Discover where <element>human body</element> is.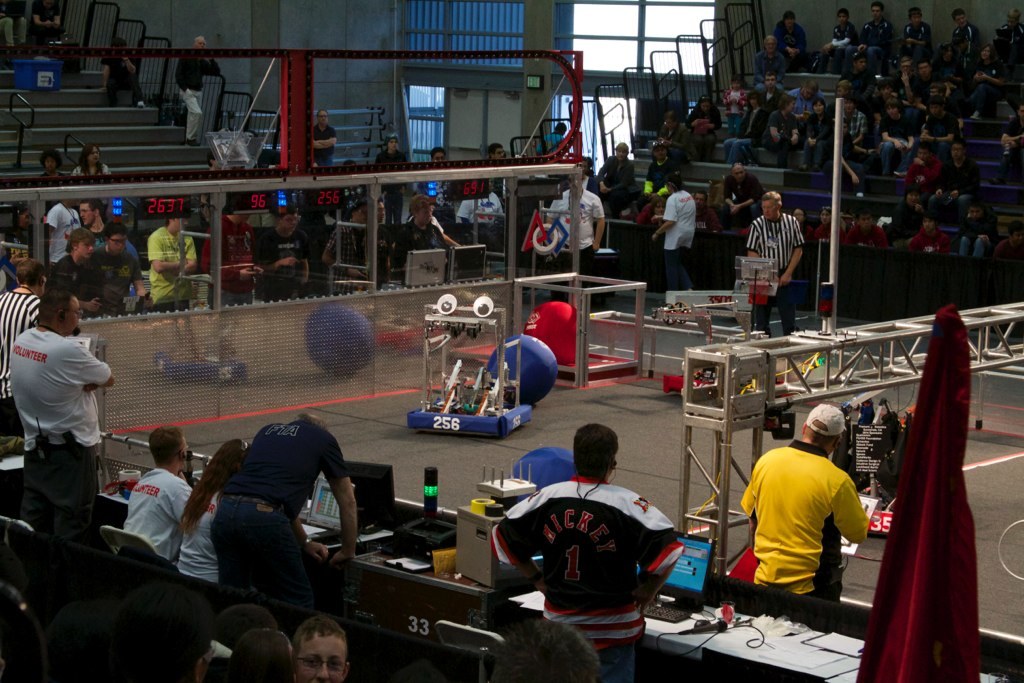
Discovered at select_region(916, 98, 955, 152).
